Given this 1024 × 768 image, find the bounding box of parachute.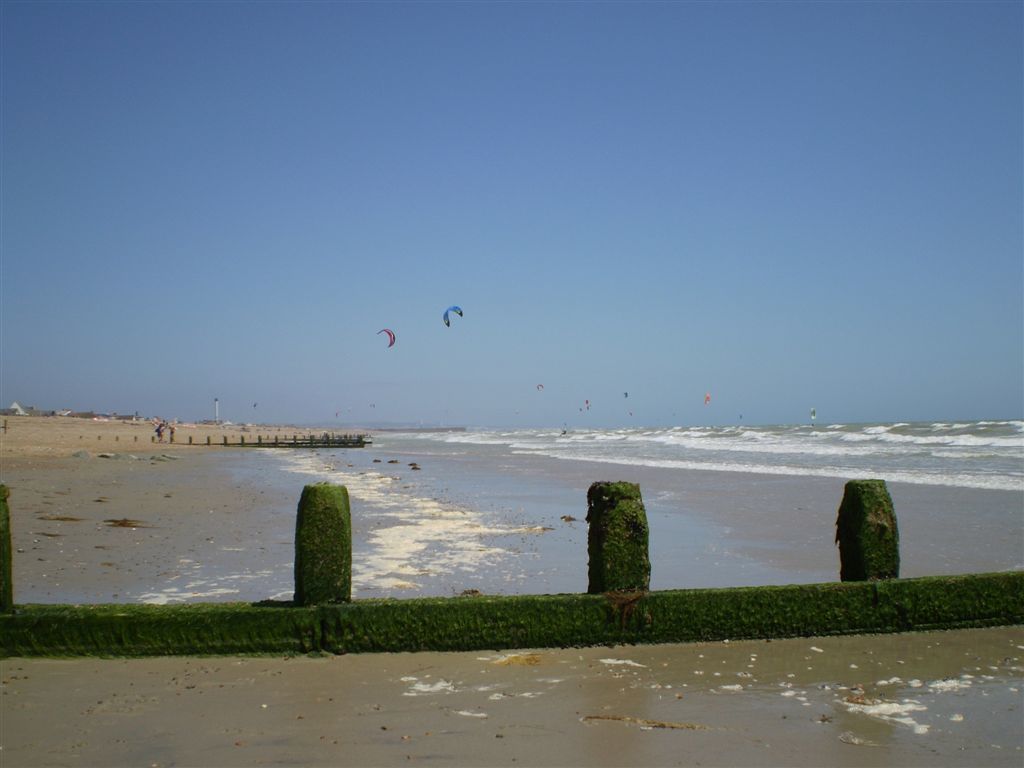
440, 304, 470, 331.
